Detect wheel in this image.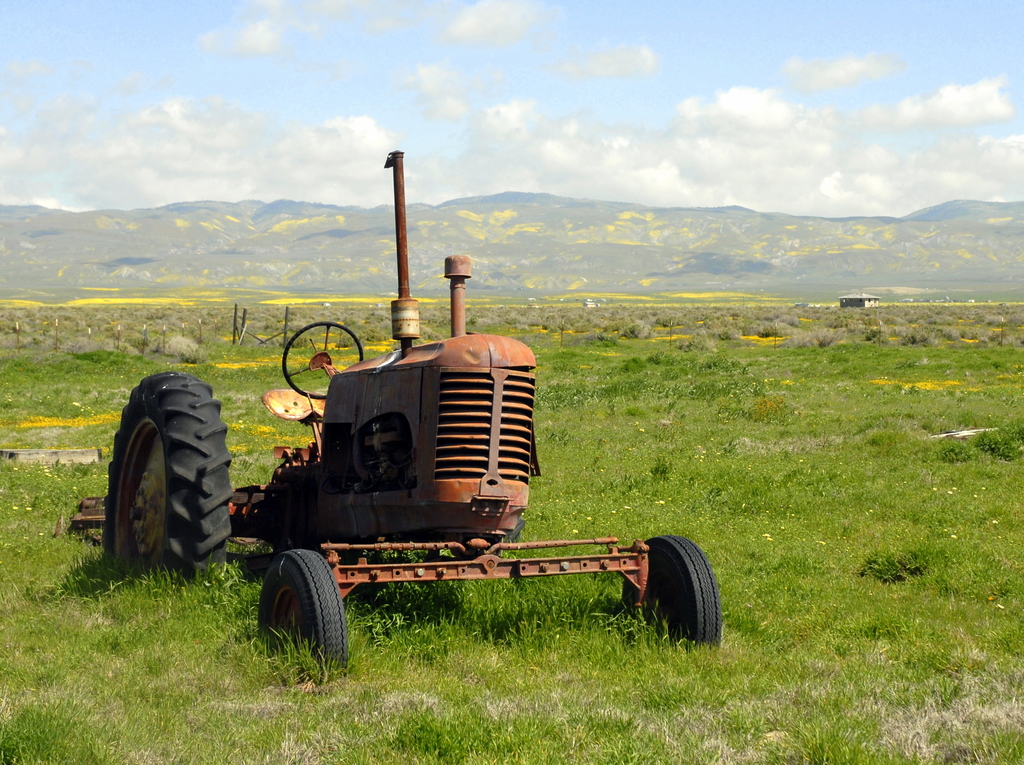
Detection: (x1=620, y1=533, x2=725, y2=654).
